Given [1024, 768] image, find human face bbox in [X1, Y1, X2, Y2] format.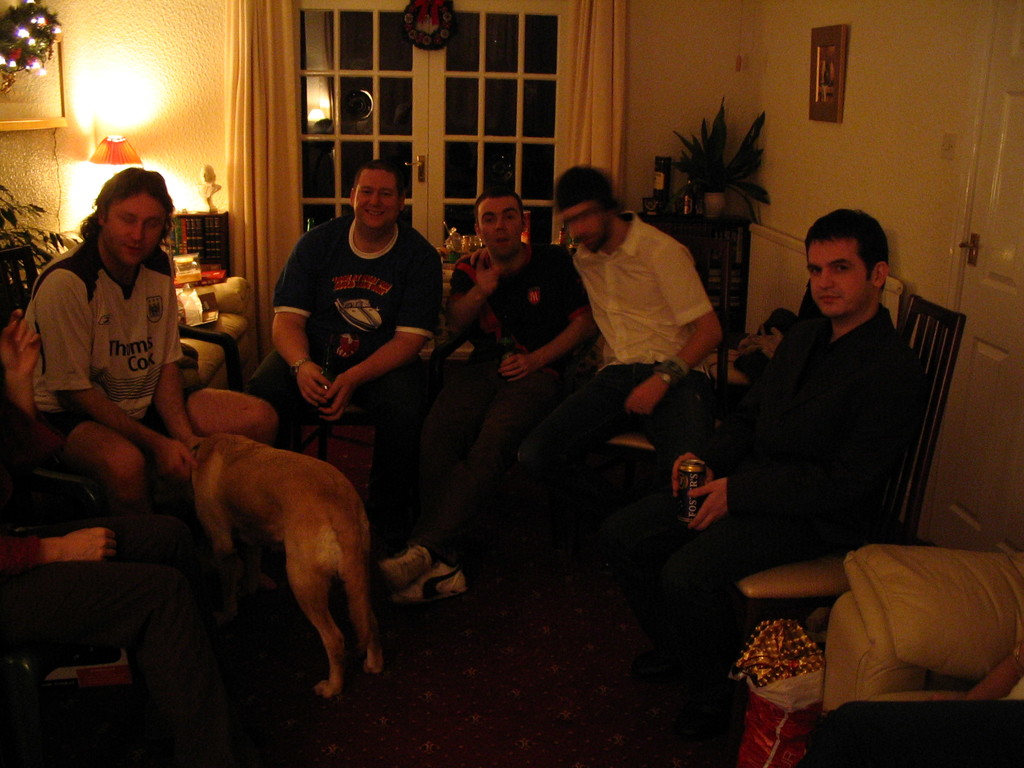
[349, 167, 399, 232].
